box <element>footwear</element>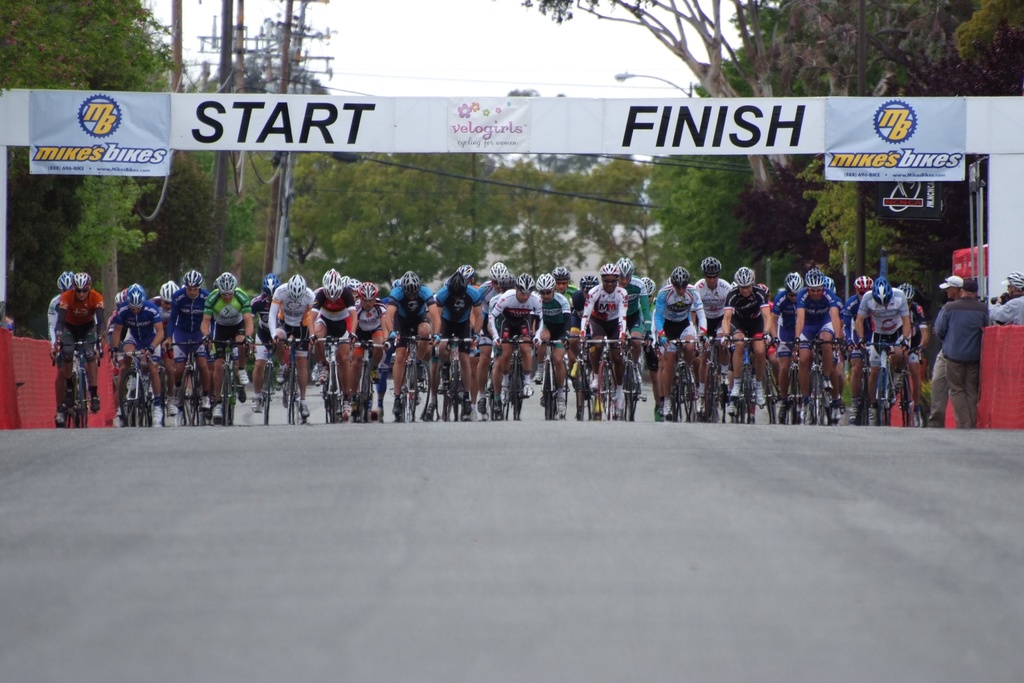
crop(533, 366, 542, 383)
